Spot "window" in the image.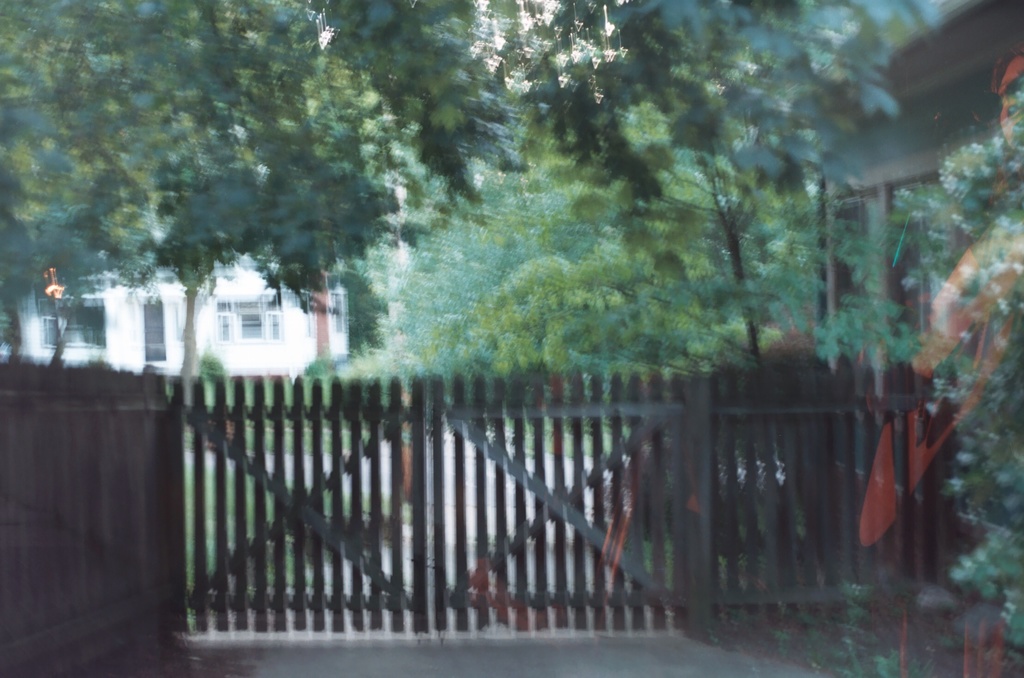
"window" found at rect(218, 295, 280, 337).
